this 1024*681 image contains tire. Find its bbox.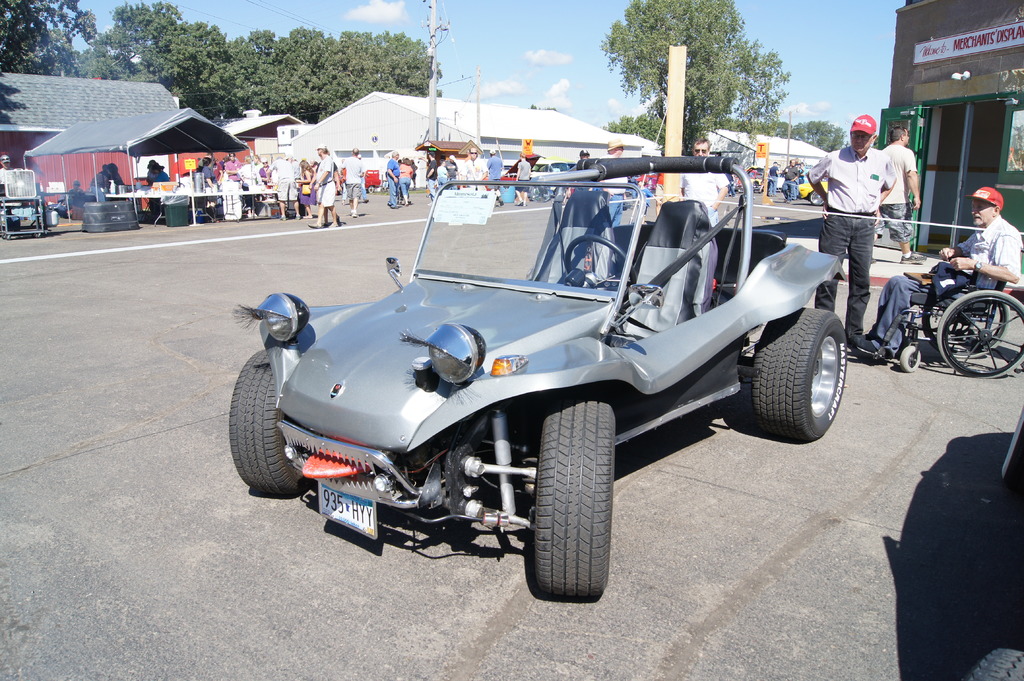
left=810, top=191, right=824, bottom=205.
